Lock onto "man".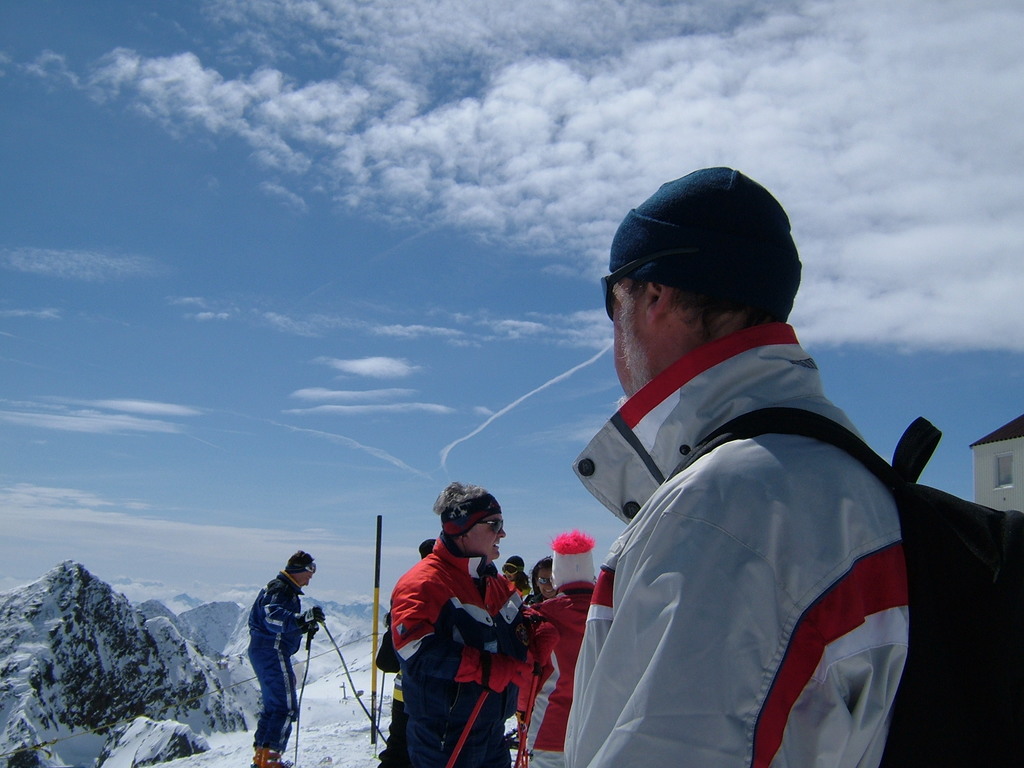
Locked: <bbox>503, 557, 520, 582</bbox>.
